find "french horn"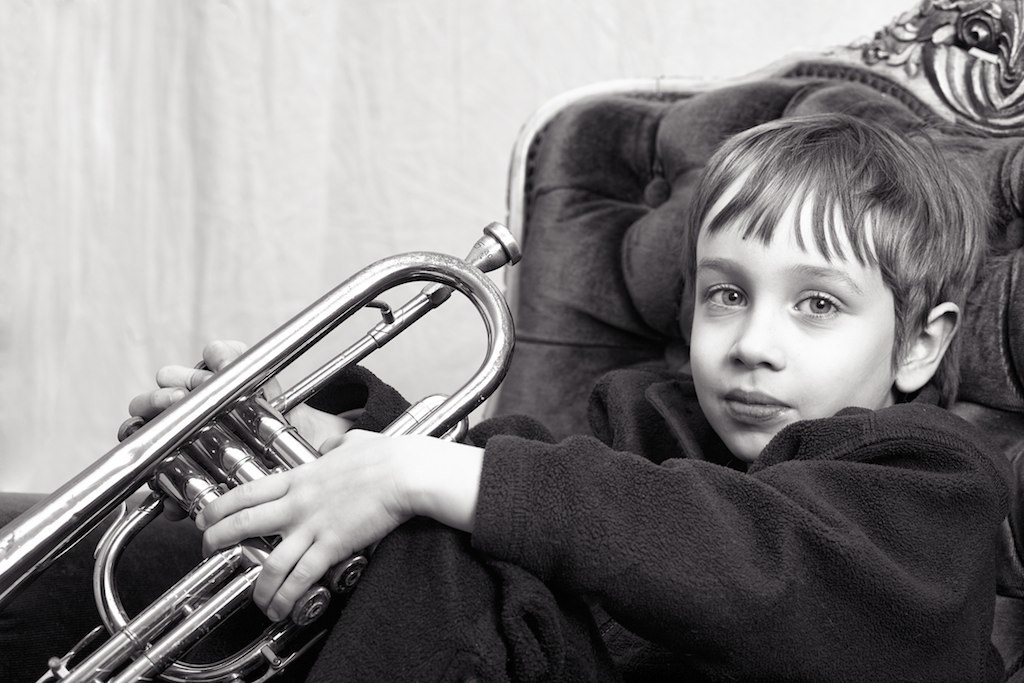
11 229 504 682
